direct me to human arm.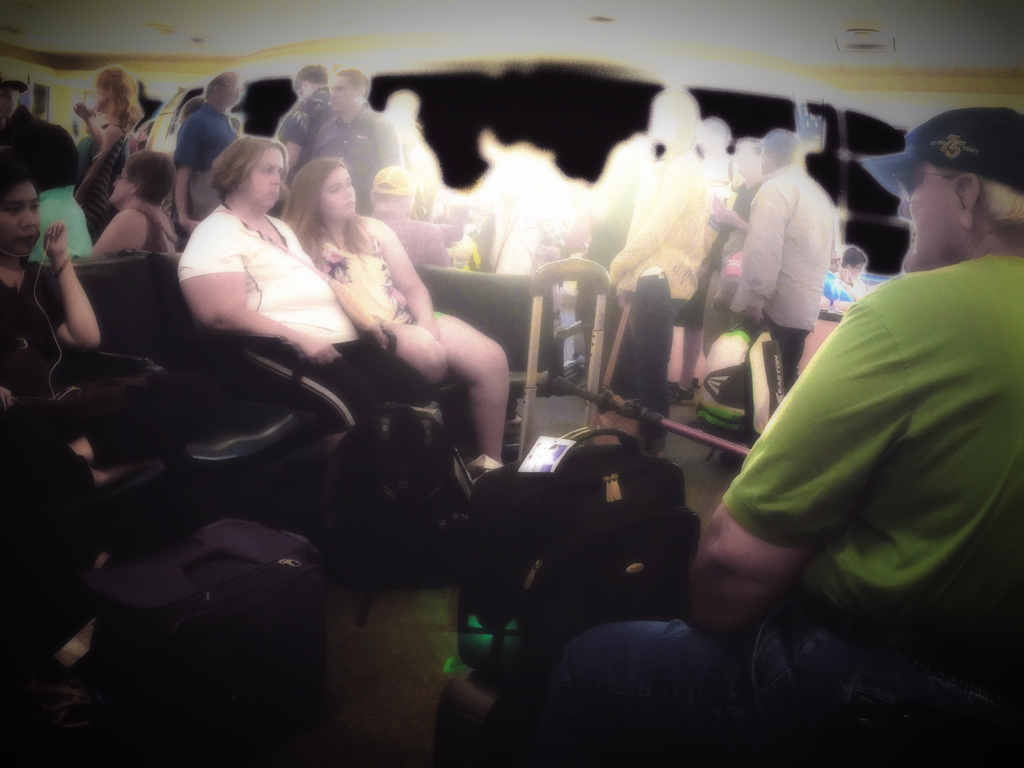
Direction: x1=726 y1=192 x2=796 y2=330.
